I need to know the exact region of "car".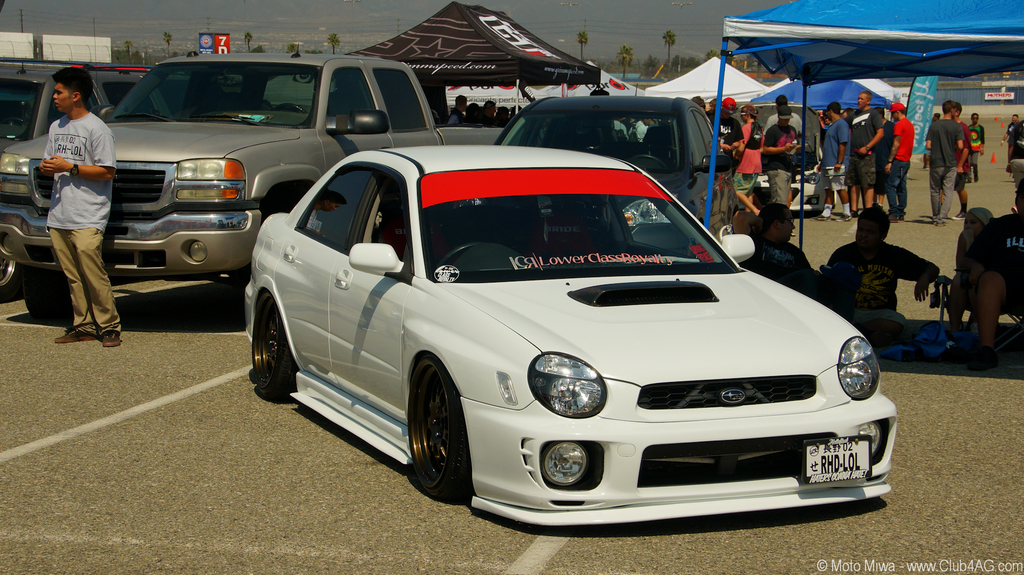
Region: [left=0, top=66, right=173, bottom=297].
